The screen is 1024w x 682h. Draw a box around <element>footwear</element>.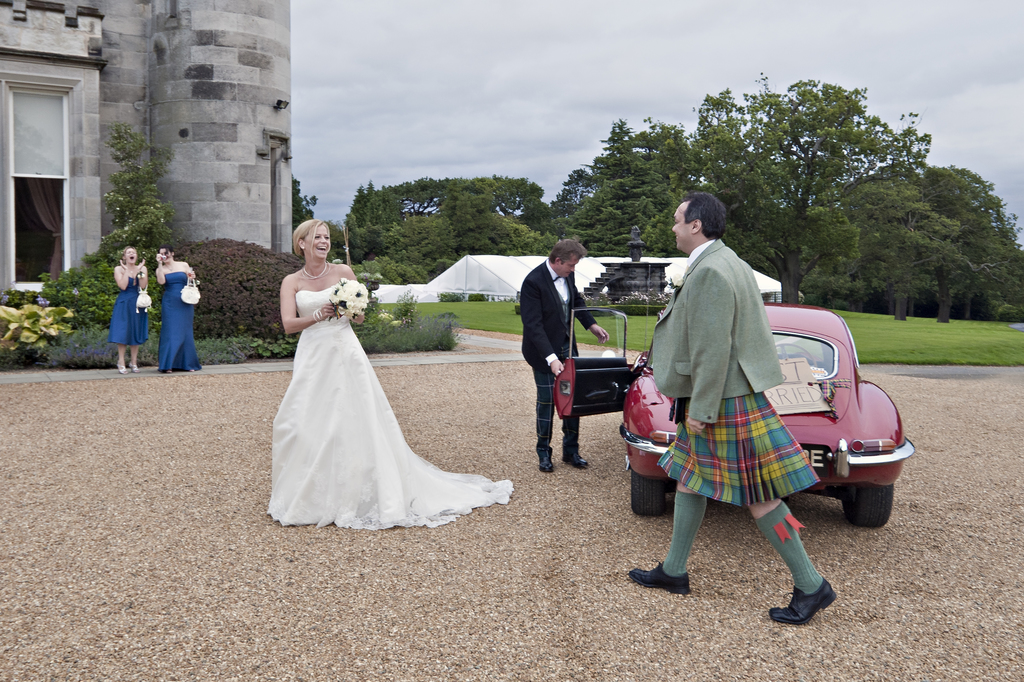
{"left": 532, "top": 451, "right": 556, "bottom": 475}.
